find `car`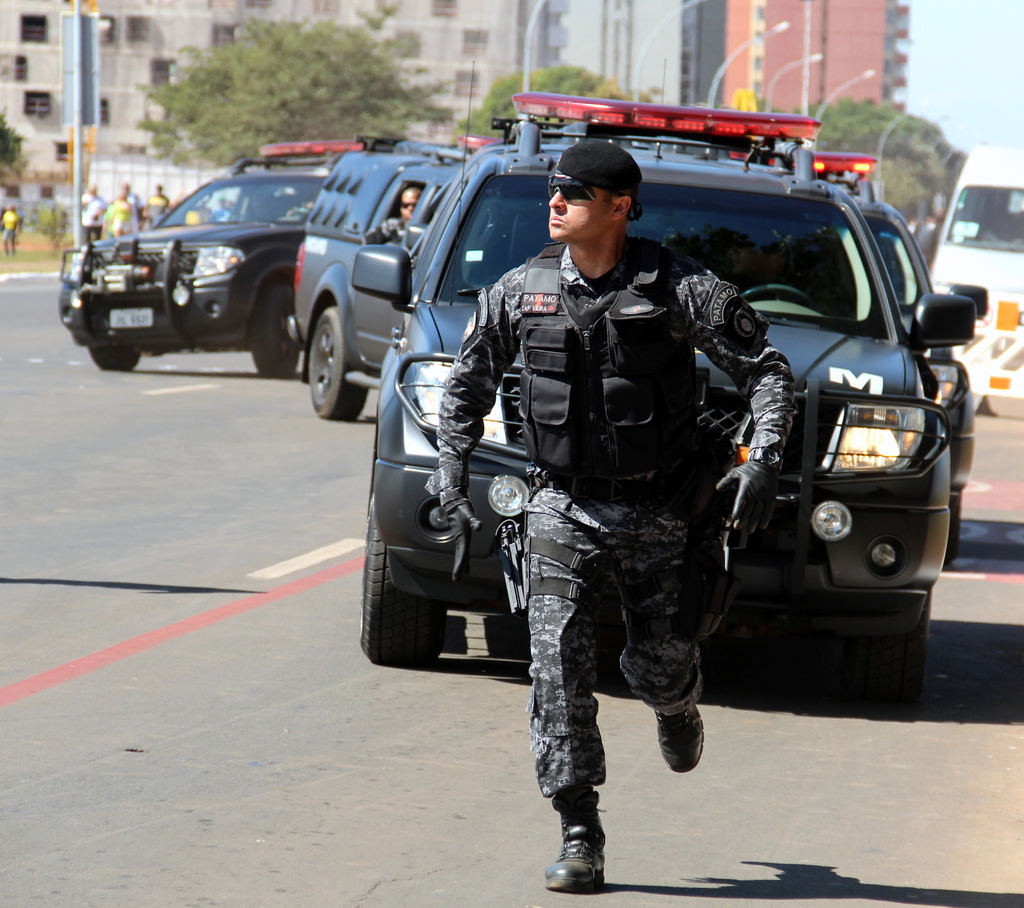
[x1=734, y1=155, x2=984, y2=548]
